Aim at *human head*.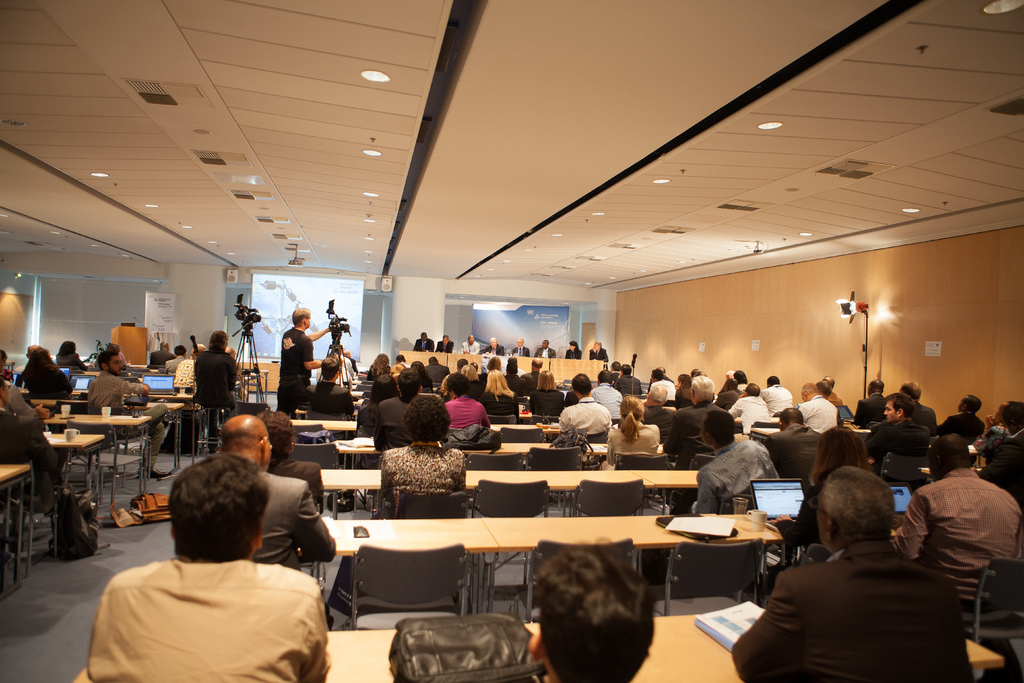
Aimed at locate(646, 388, 666, 408).
